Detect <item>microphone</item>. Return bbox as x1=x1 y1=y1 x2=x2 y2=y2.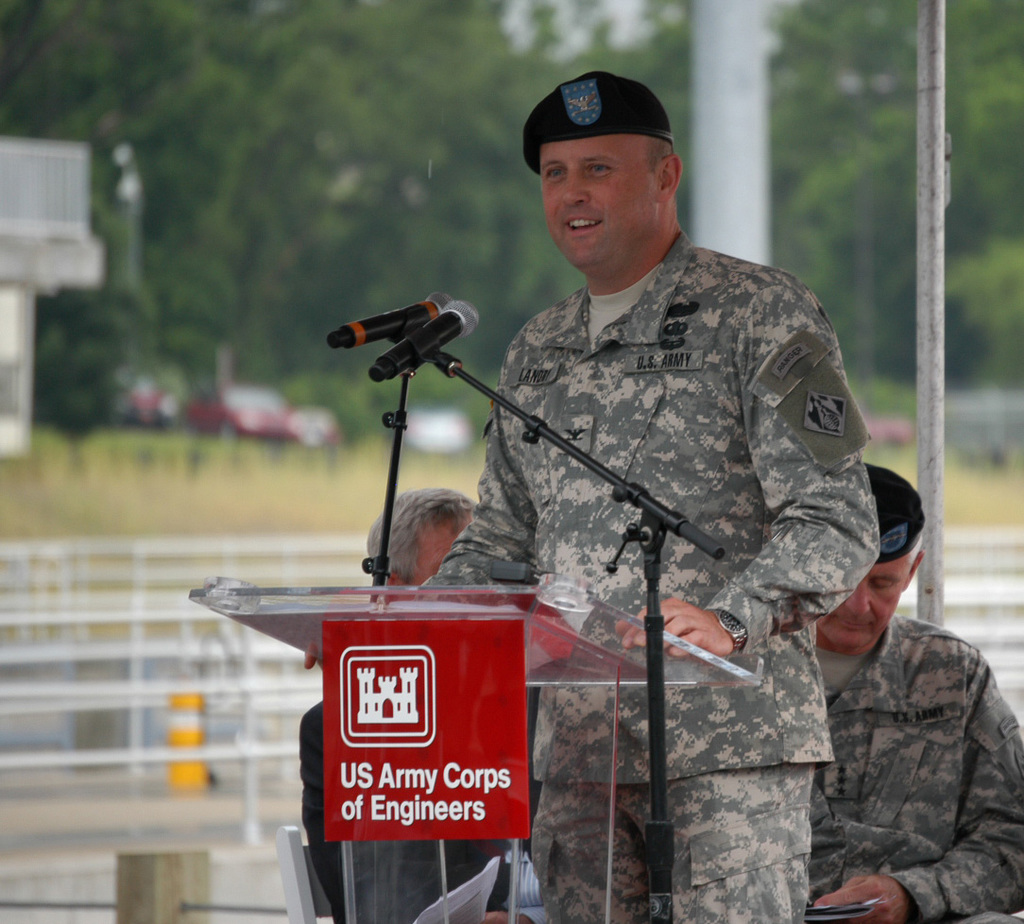
x1=354 y1=305 x2=477 y2=391.
